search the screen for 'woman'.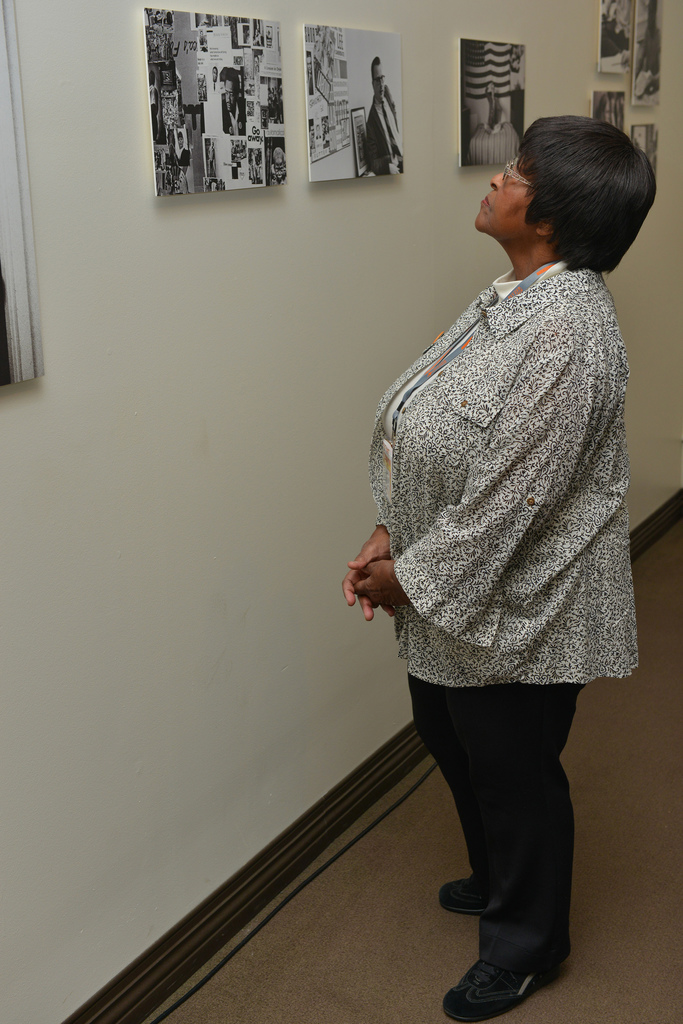
Found at {"x1": 339, "y1": 136, "x2": 657, "y2": 925}.
